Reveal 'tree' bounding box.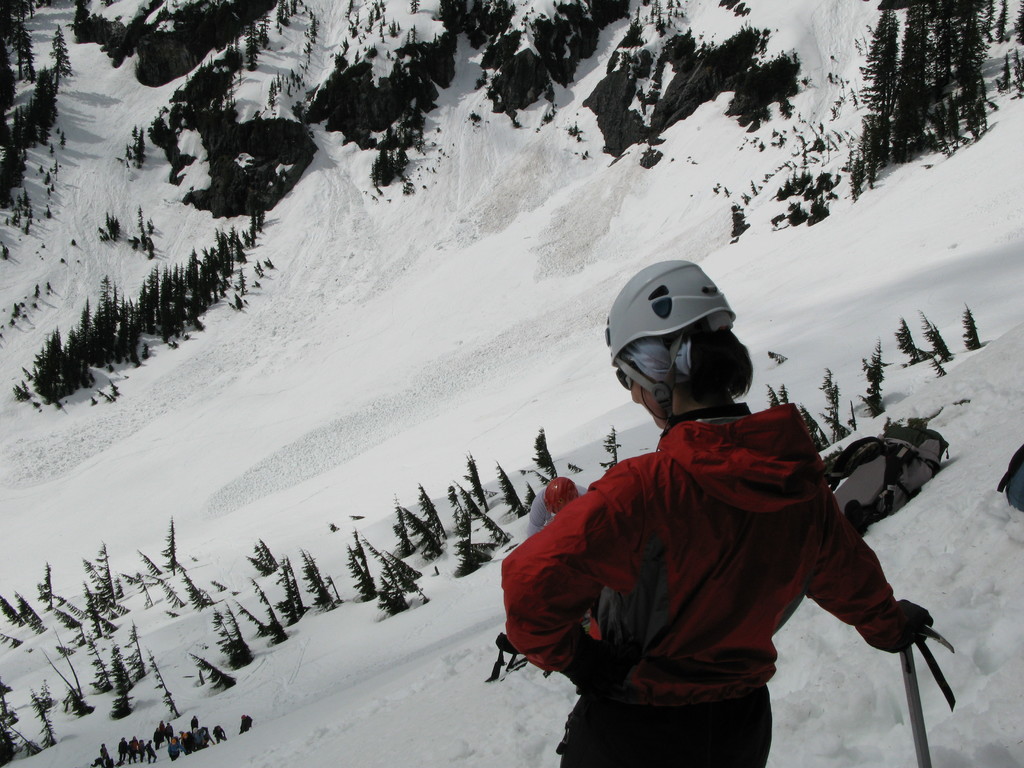
Revealed: rect(839, 12, 997, 181).
